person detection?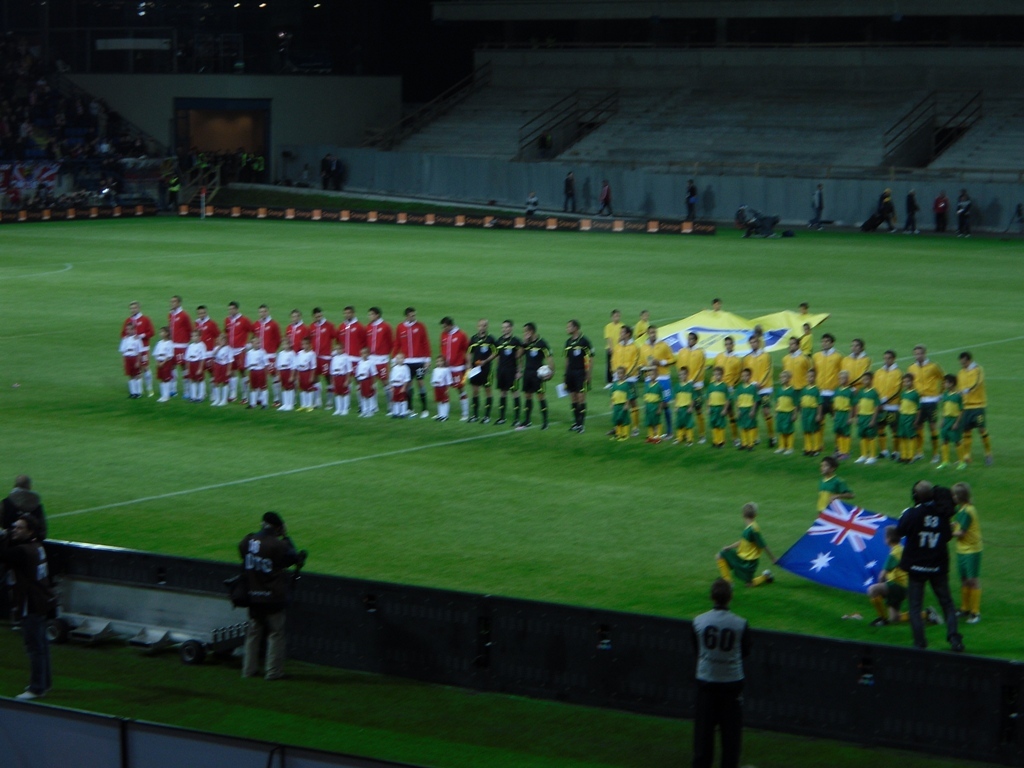
x1=464, y1=316, x2=499, y2=421
